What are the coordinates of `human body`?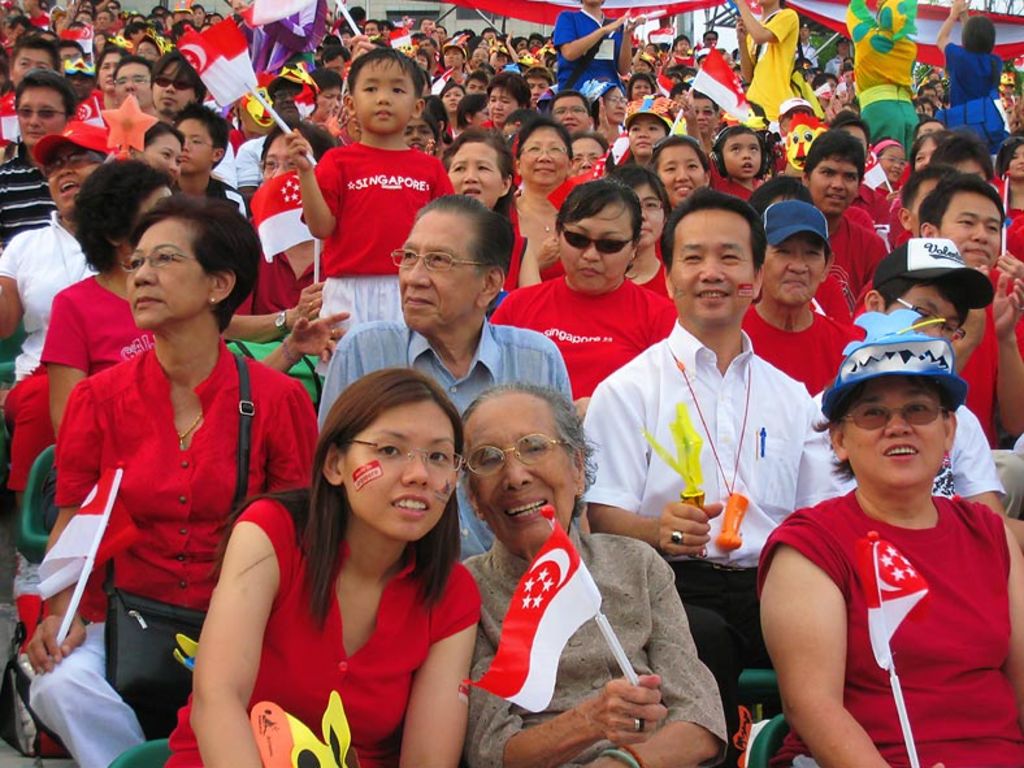
(790, 138, 882, 294).
